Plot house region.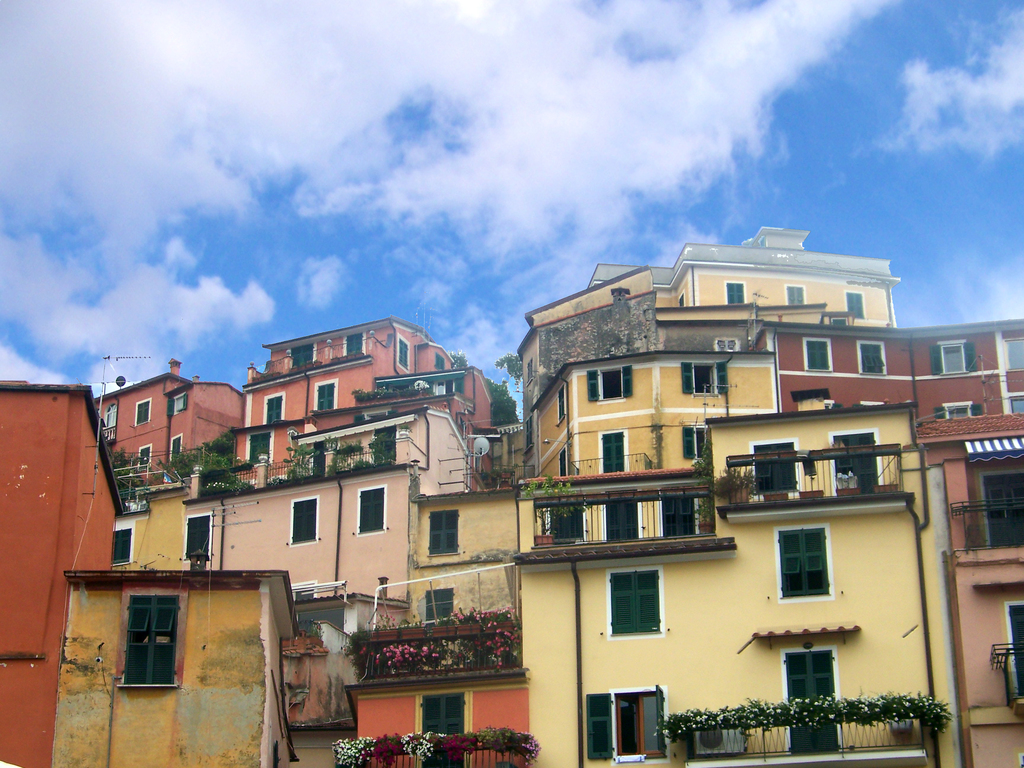
Plotted at 42 549 295 743.
